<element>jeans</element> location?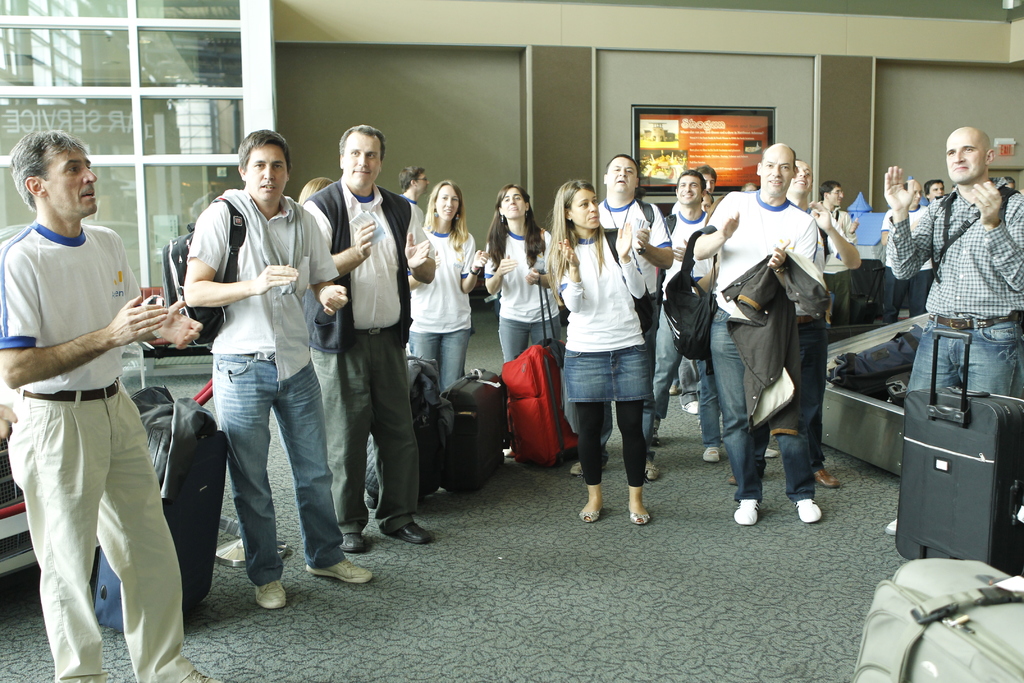
box=[209, 347, 348, 589]
